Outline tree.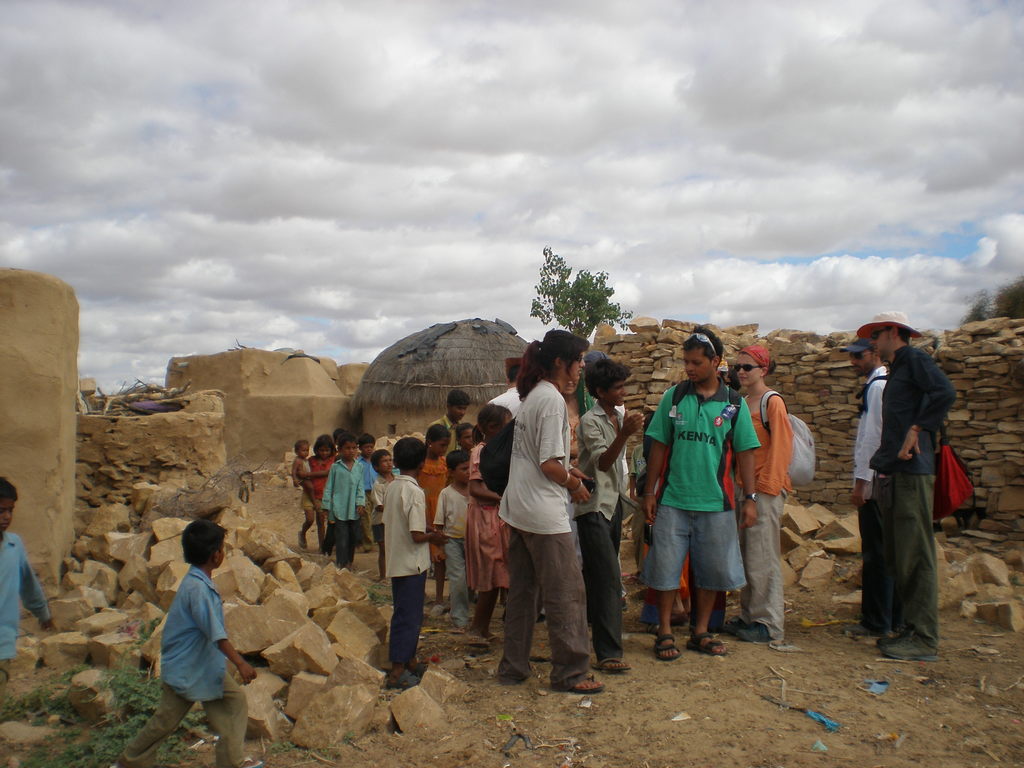
Outline: <box>524,241,636,348</box>.
